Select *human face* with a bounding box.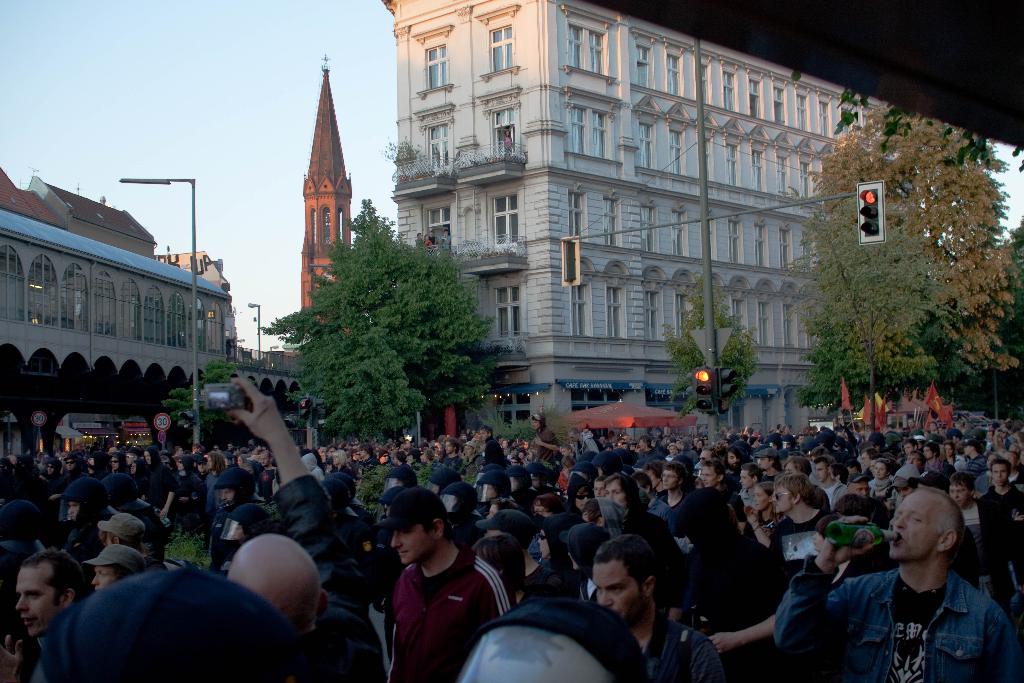
(992,465,1007,484).
